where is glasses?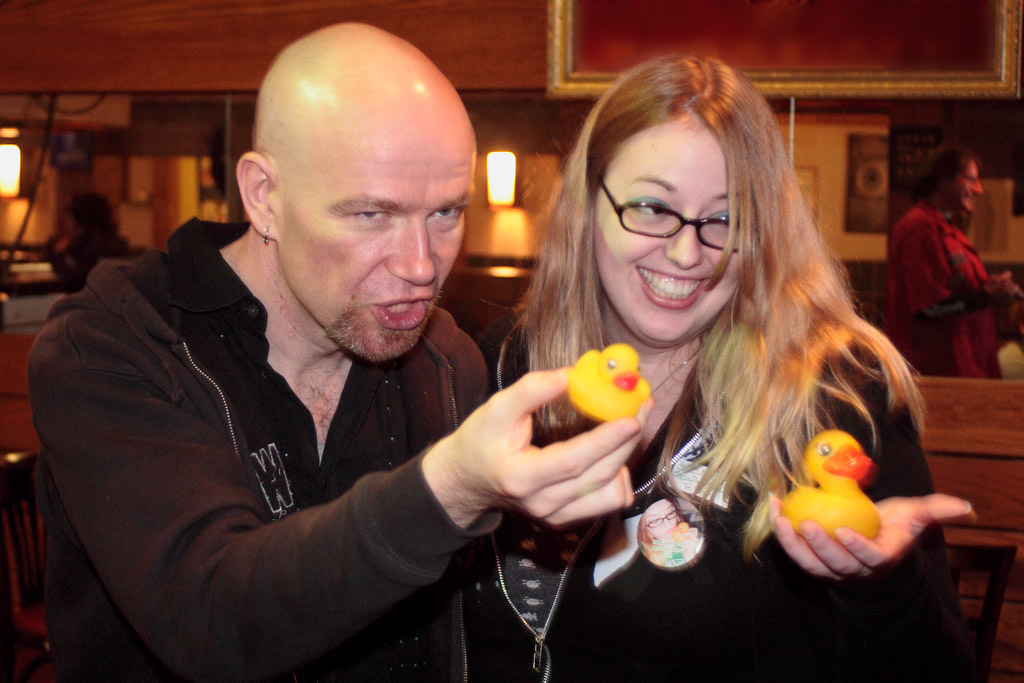
x1=611, y1=183, x2=739, y2=239.
